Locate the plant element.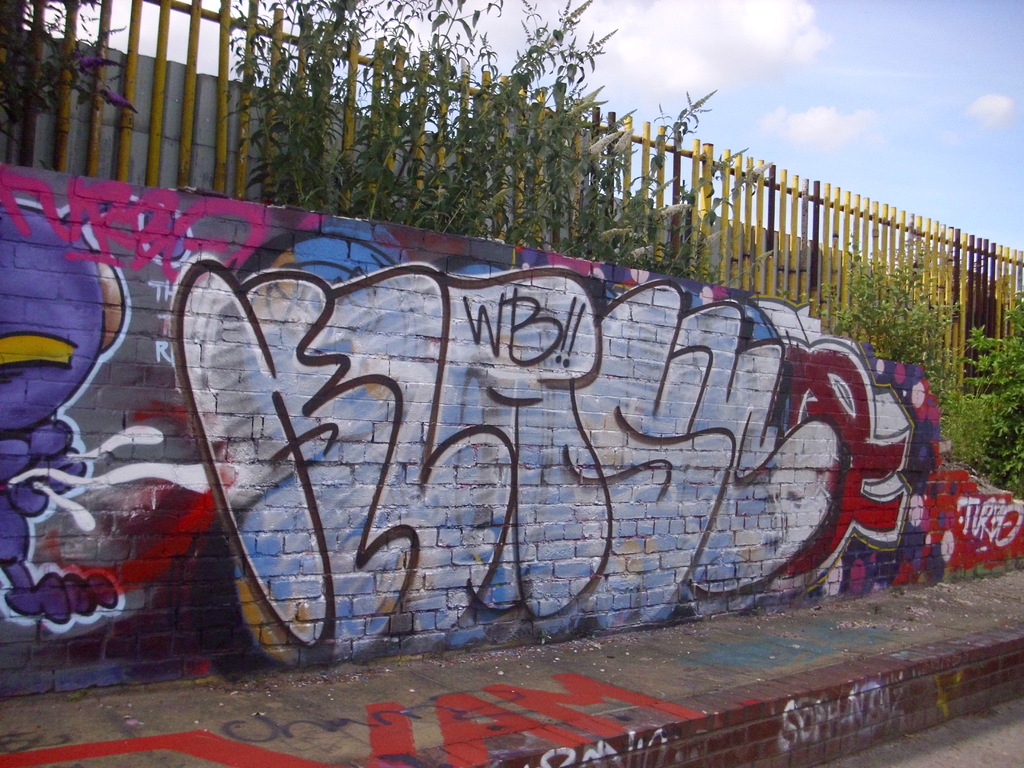
Element bbox: (left=1, top=0, right=140, bottom=156).
